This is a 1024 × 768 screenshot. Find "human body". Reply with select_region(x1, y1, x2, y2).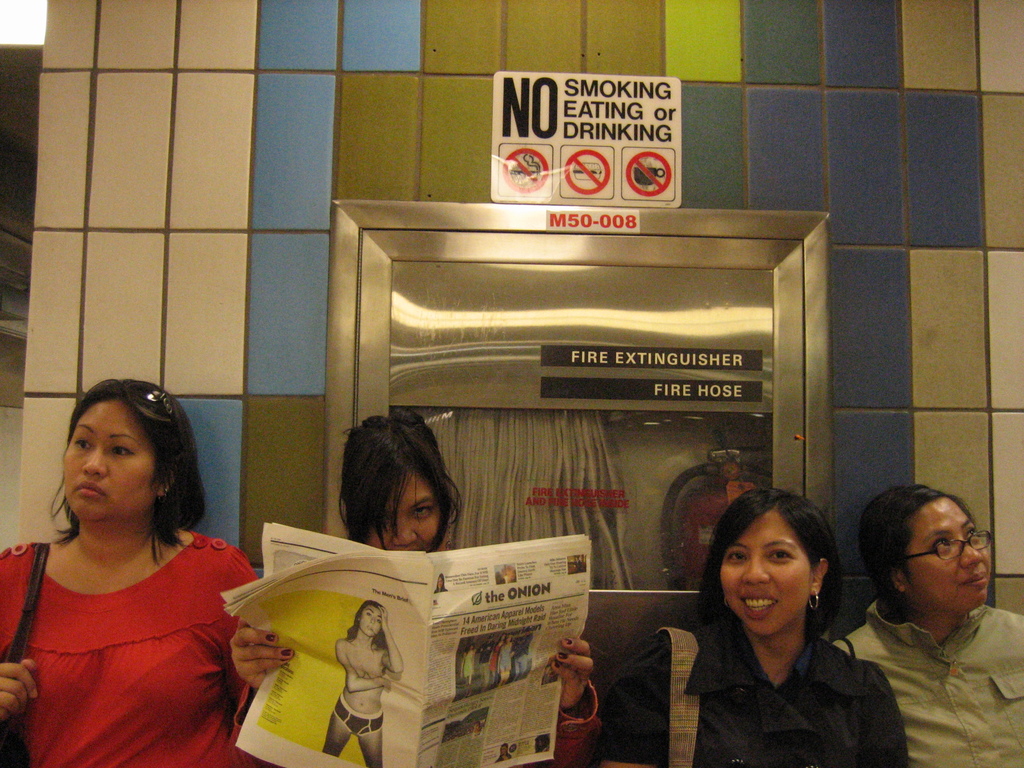
select_region(833, 483, 1023, 767).
